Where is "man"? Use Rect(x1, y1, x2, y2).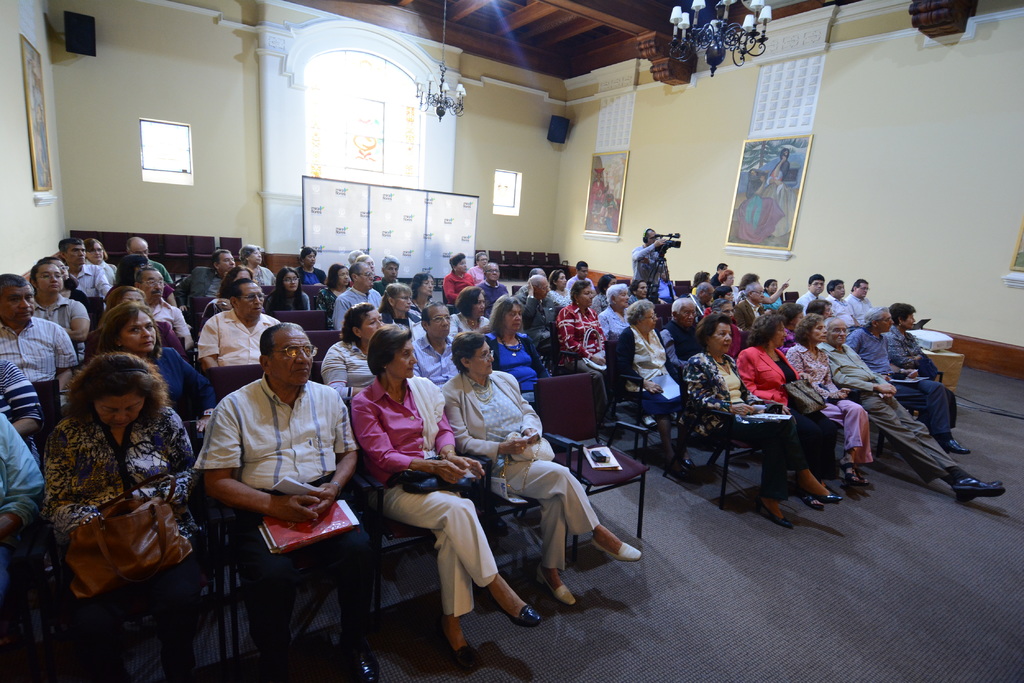
Rect(824, 280, 862, 326).
